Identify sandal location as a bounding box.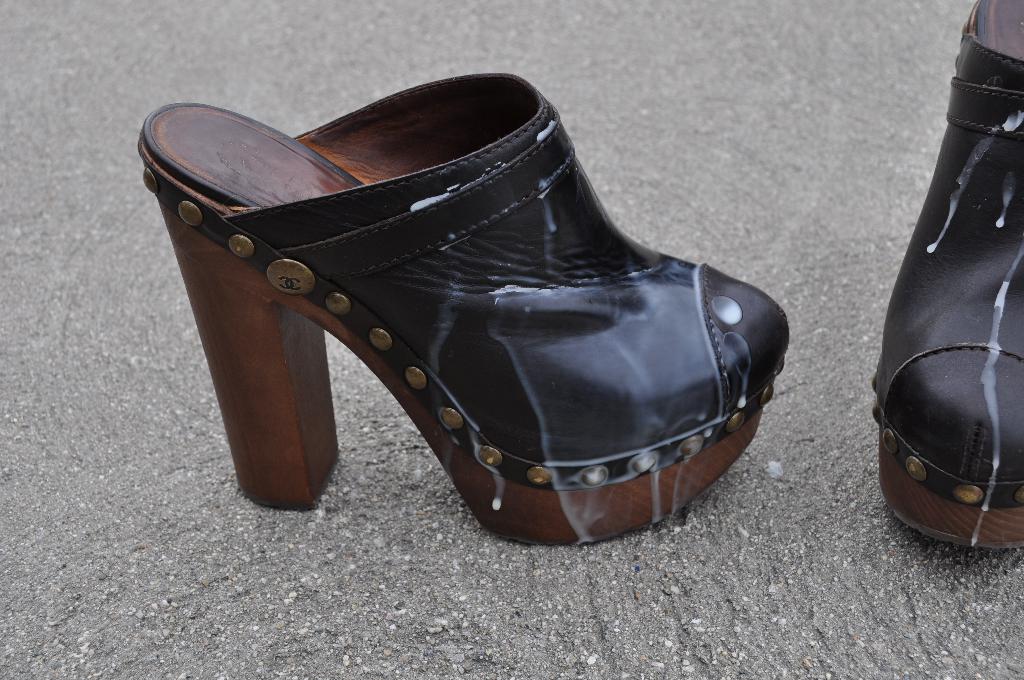
pyautogui.locateOnScreen(140, 67, 819, 552).
